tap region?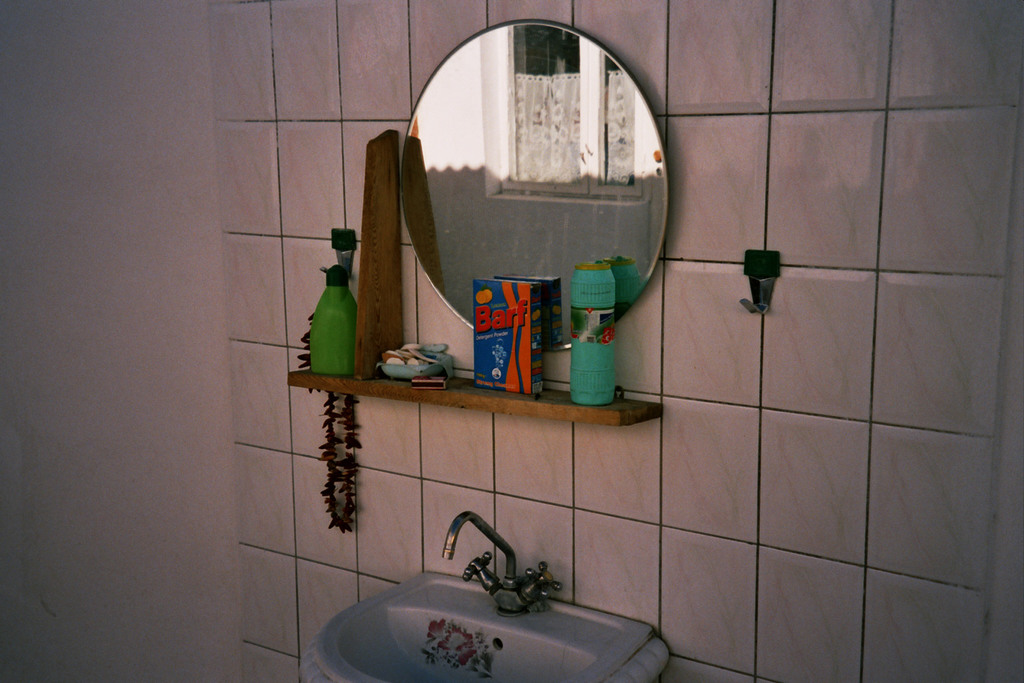
[441,510,563,618]
